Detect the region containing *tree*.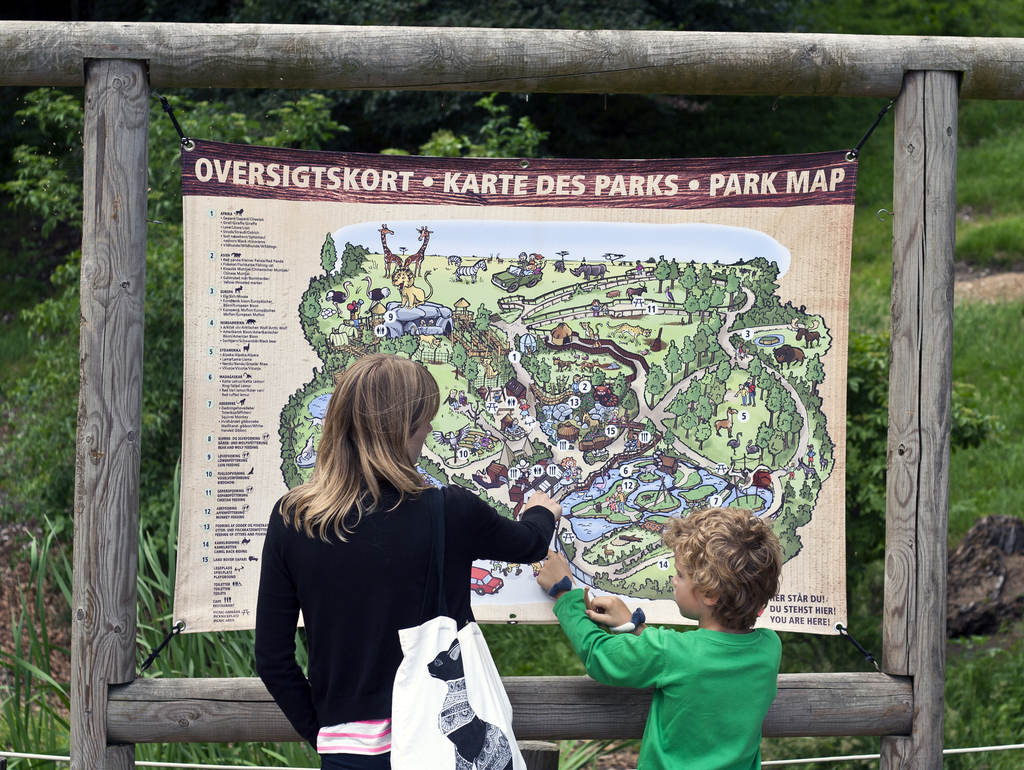
{"left": 529, "top": 356, "right": 545, "bottom": 383}.
